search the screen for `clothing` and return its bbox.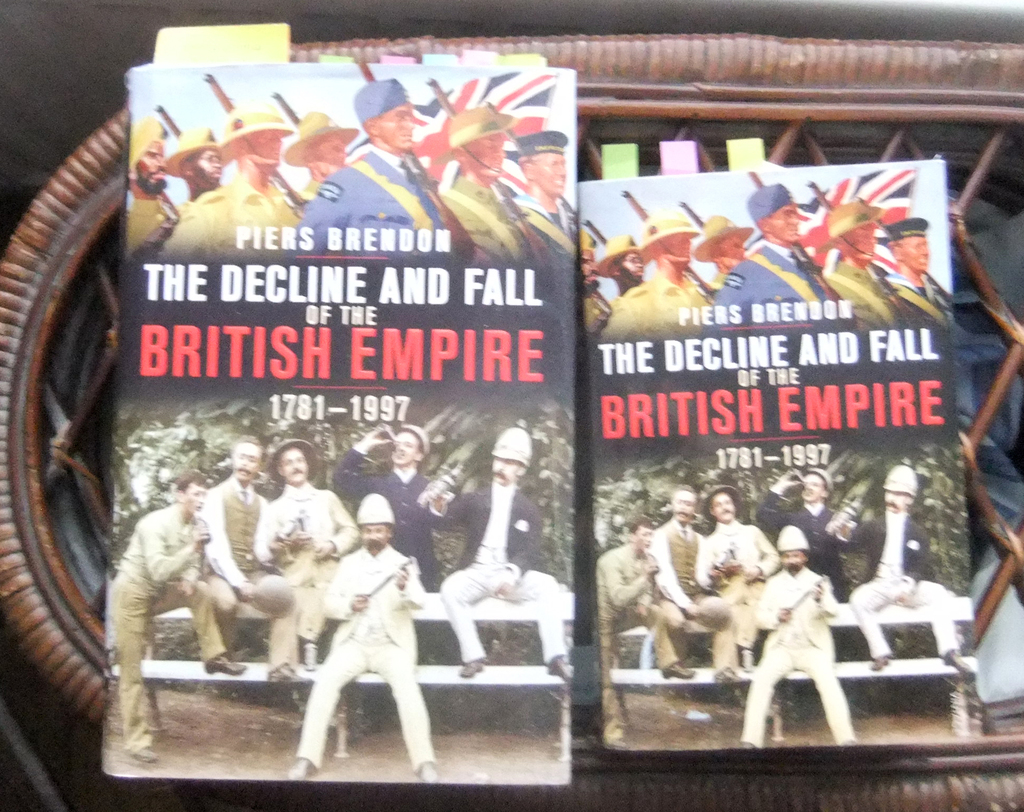
Found: 577, 238, 945, 406.
